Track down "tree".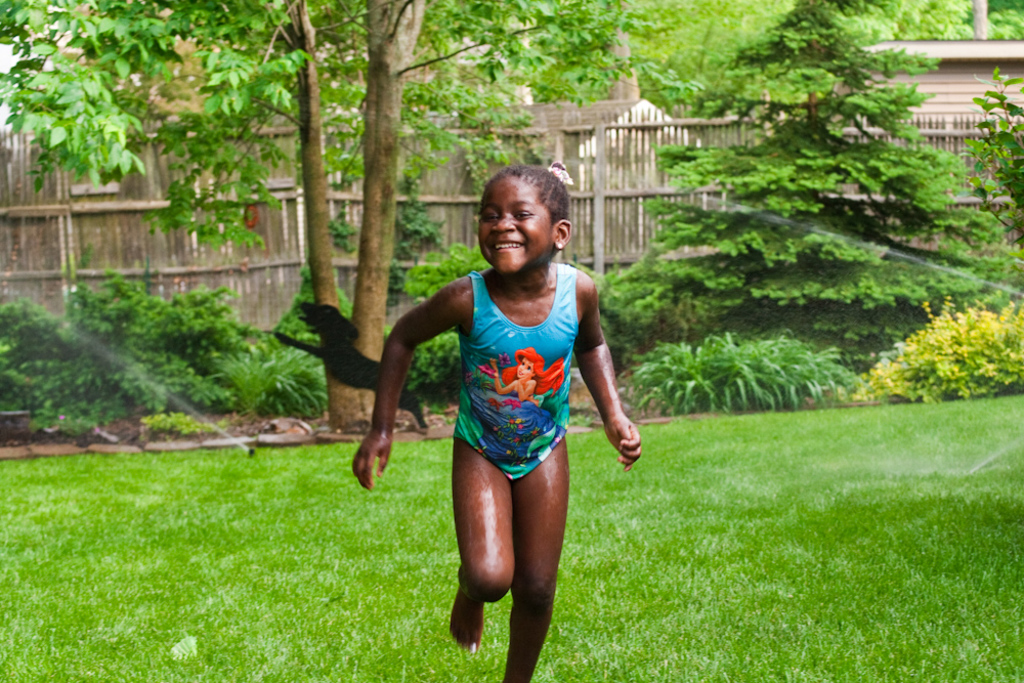
Tracked to l=0, t=0, r=631, b=444.
